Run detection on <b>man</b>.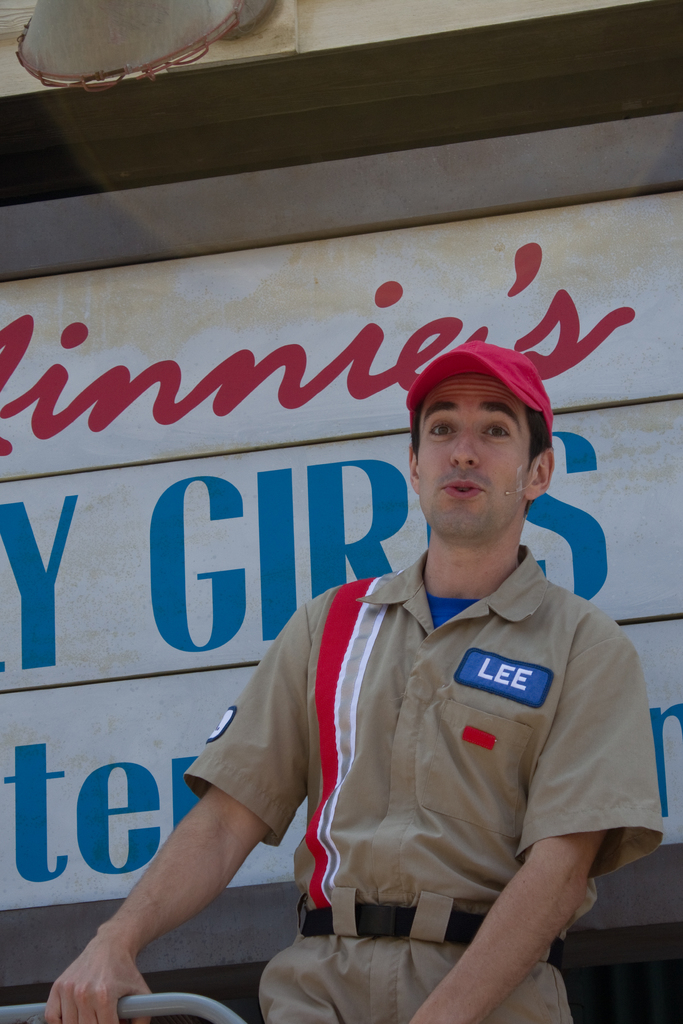
Result: <bbox>38, 333, 668, 1023</bbox>.
